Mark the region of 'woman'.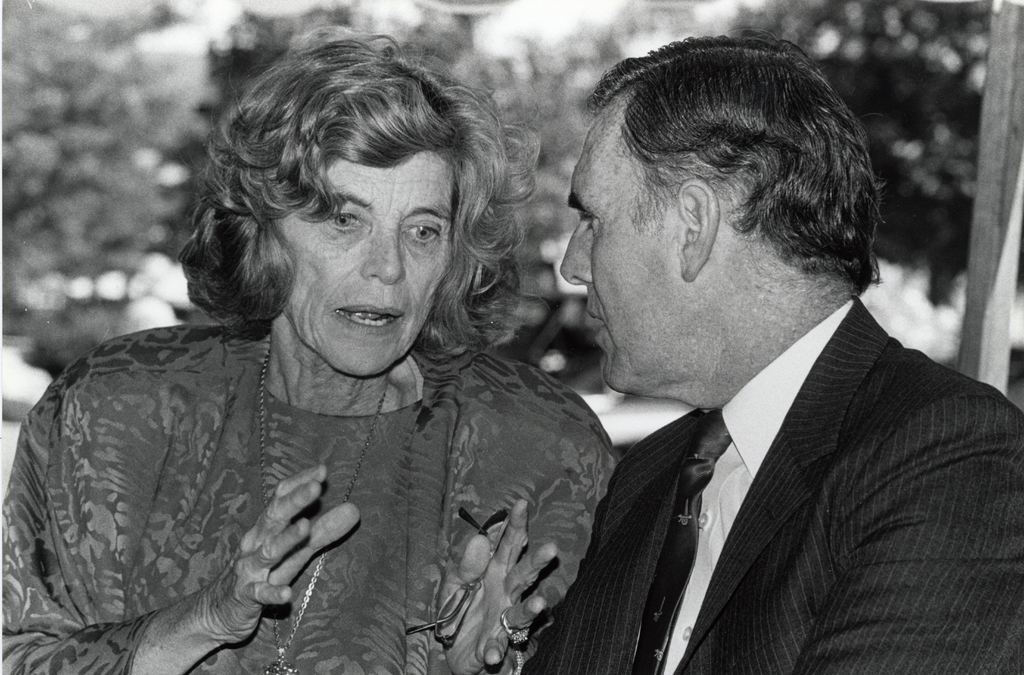
Region: bbox=[0, 25, 623, 674].
